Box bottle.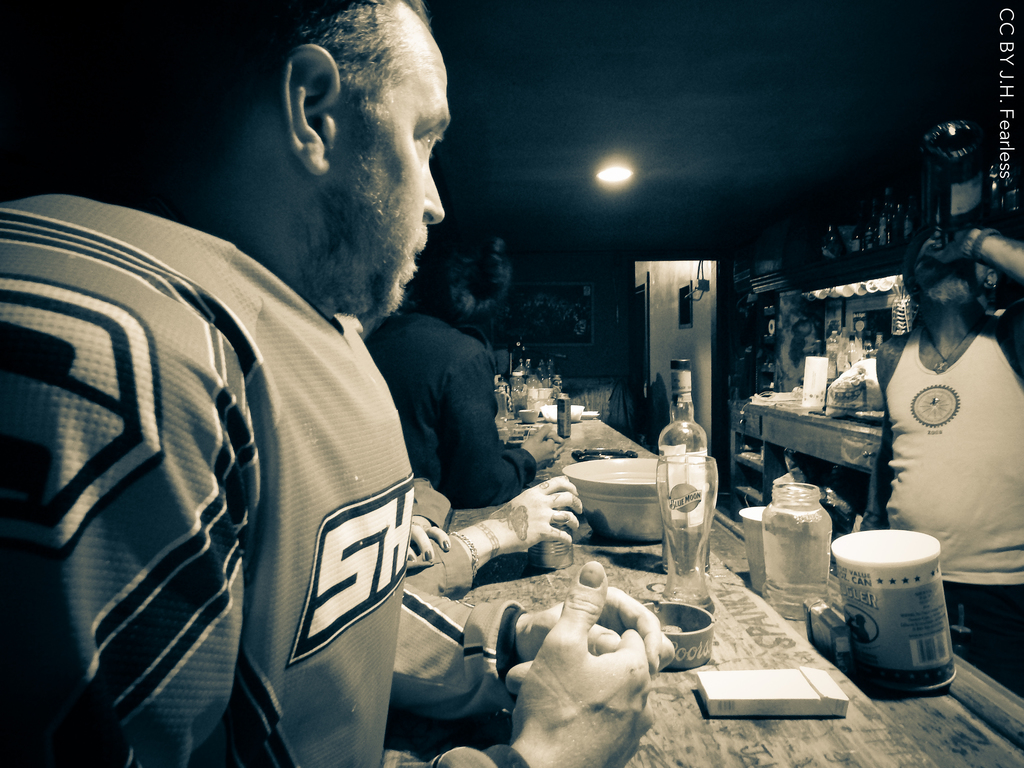
pyautogui.locateOnScreen(820, 218, 841, 259).
